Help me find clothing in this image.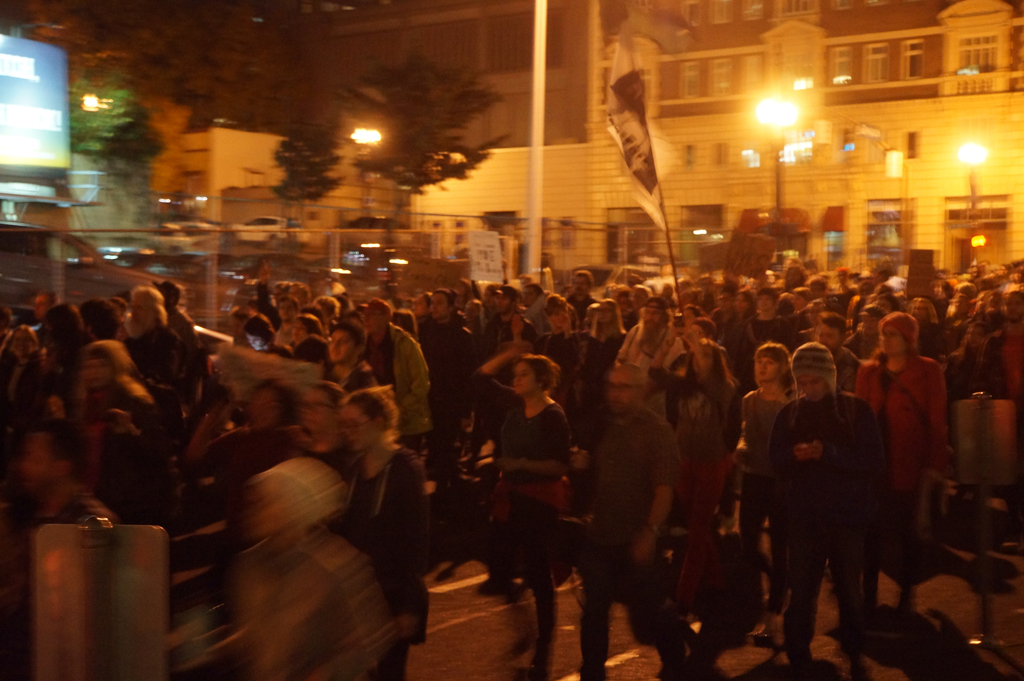
Found it: 355,316,429,452.
